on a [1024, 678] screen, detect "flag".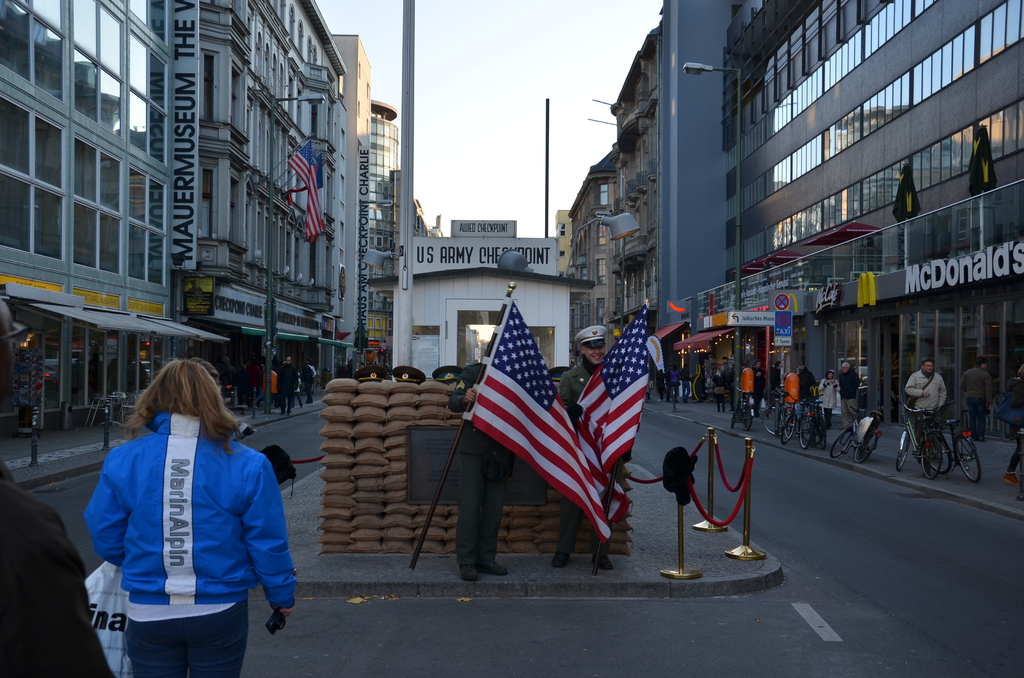
(583, 305, 658, 480).
